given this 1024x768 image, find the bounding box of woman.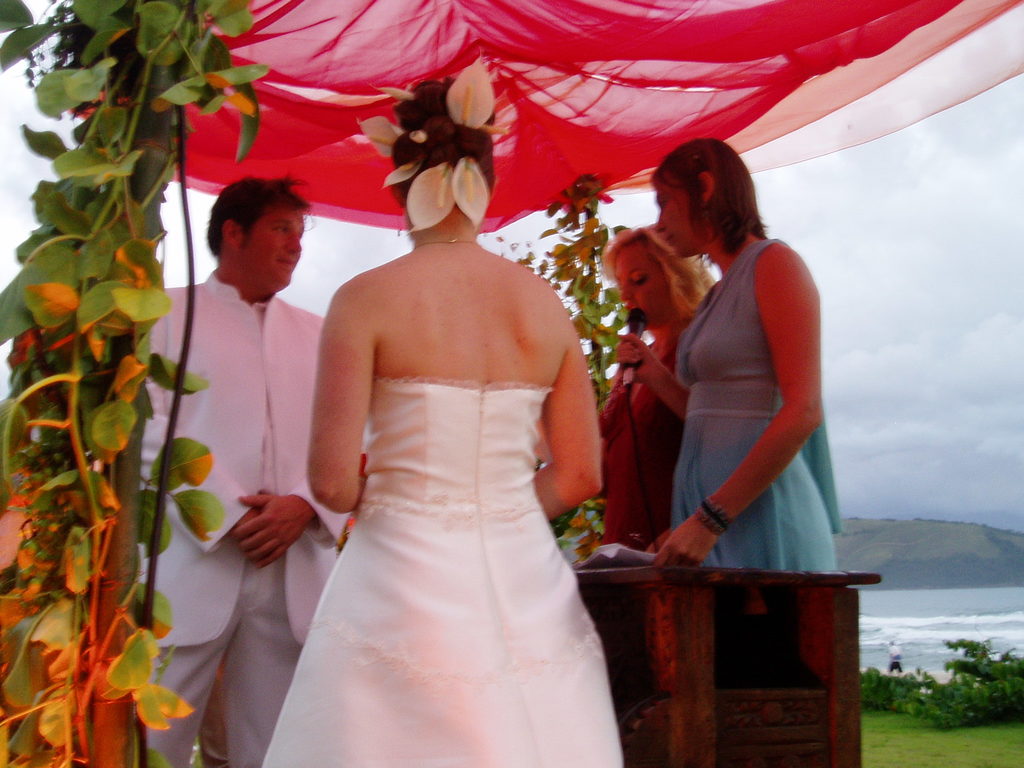
(527,218,718,554).
